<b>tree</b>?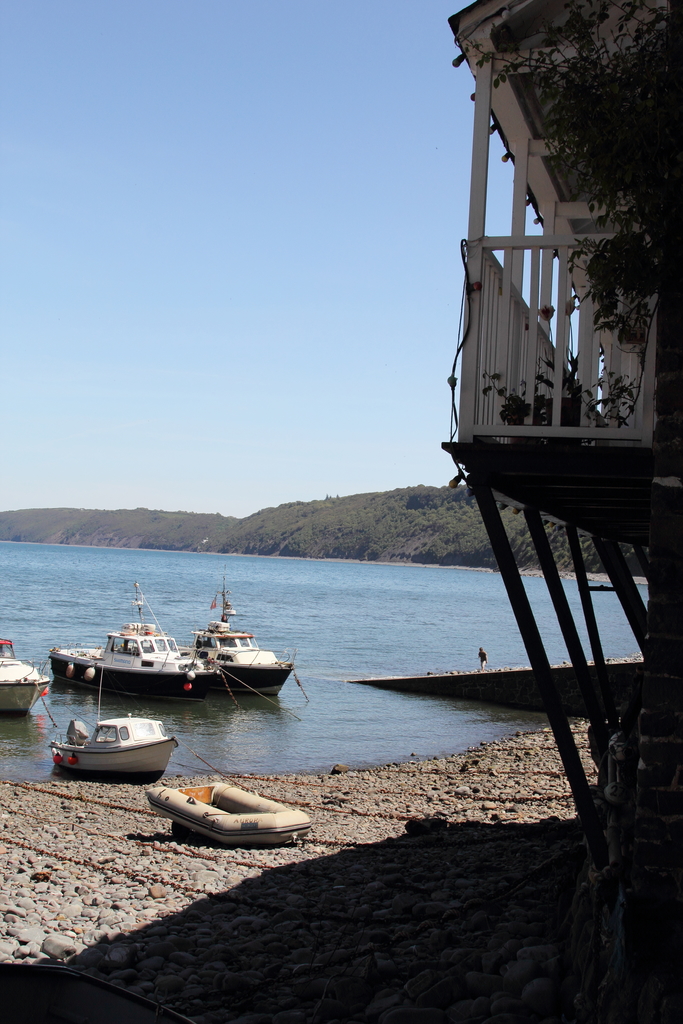
rect(477, 0, 682, 429)
